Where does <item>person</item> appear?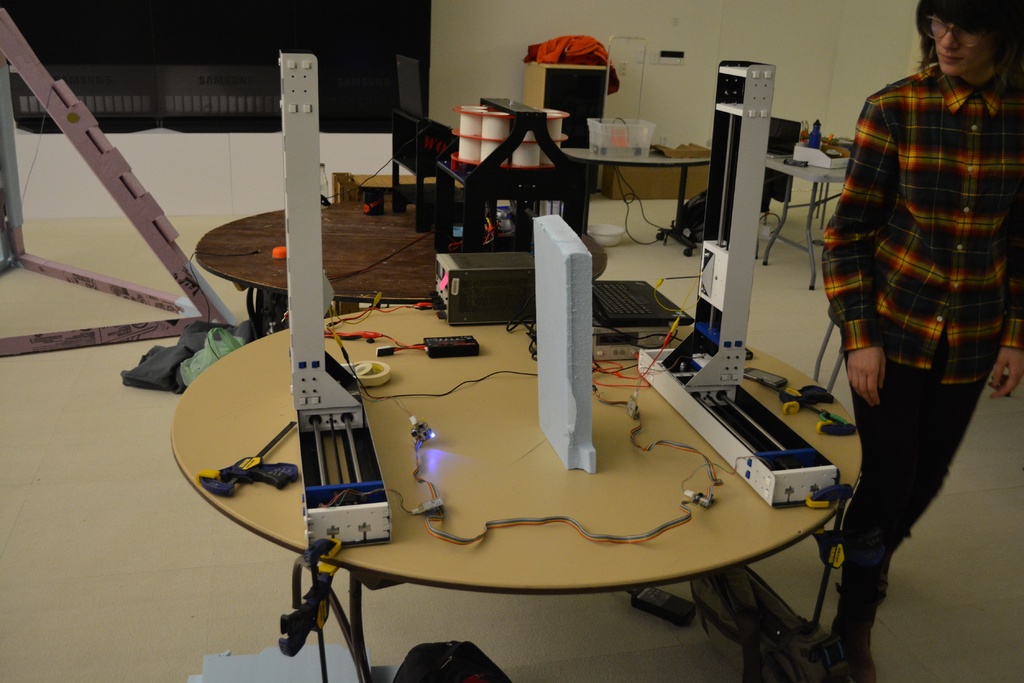
Appears at <region>780, 24, 988, 670</region>.
